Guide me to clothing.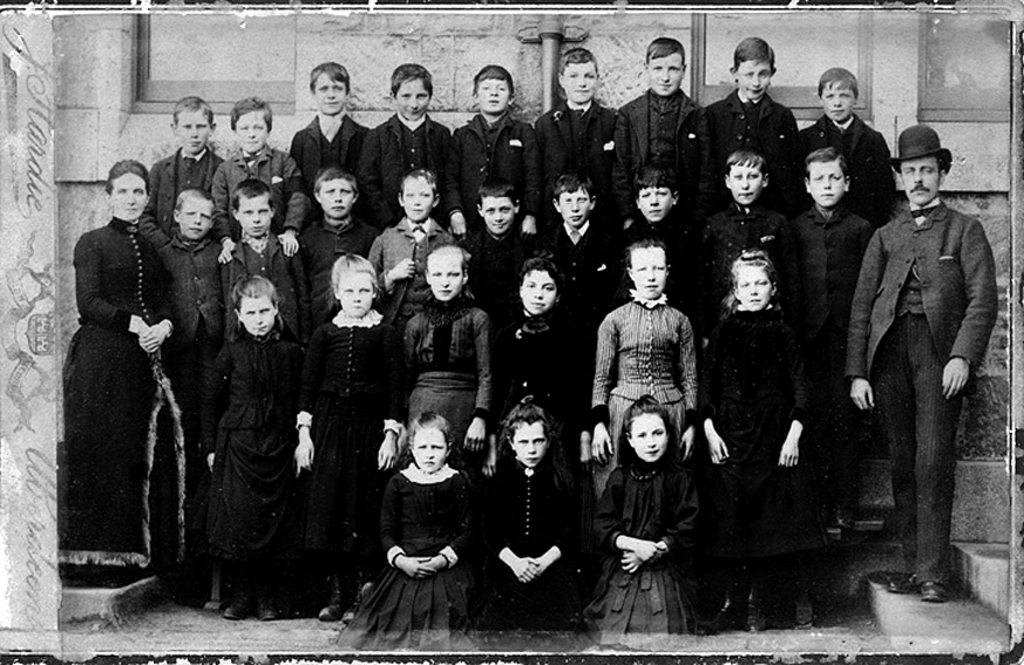
Guidance: {"left": 445, "top": 109, "right": 538, "bottom": 231}.
